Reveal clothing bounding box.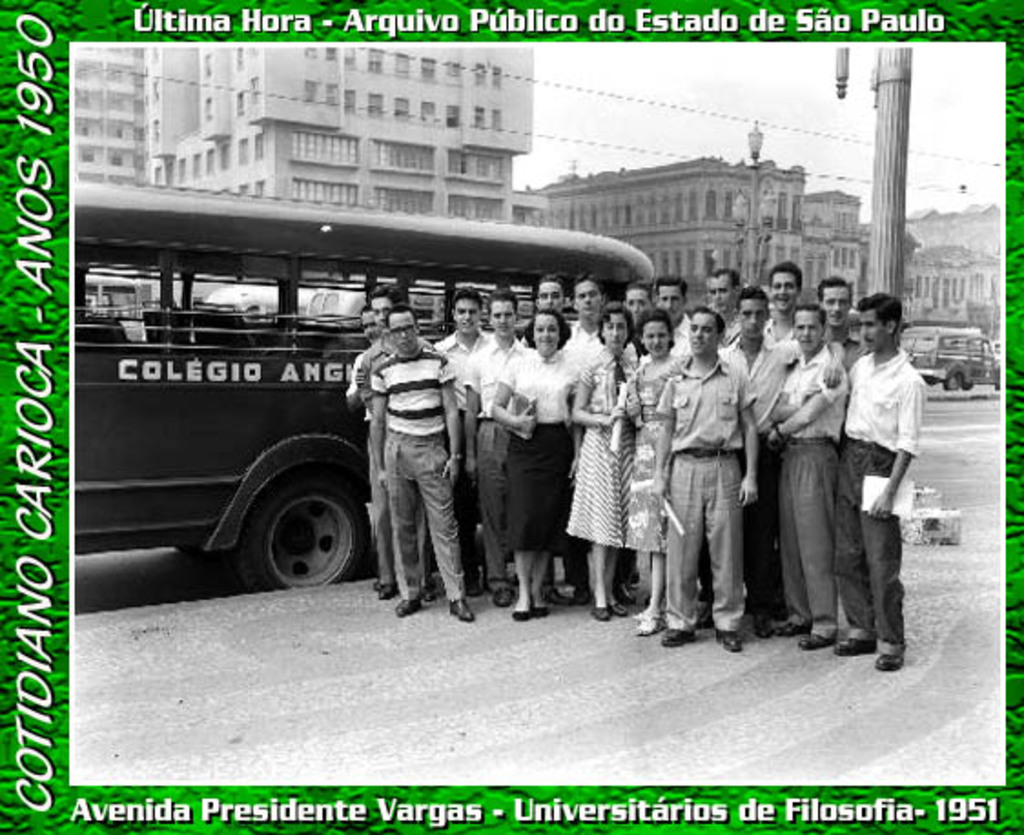
Revealed: (435, 334, 494, 439).
